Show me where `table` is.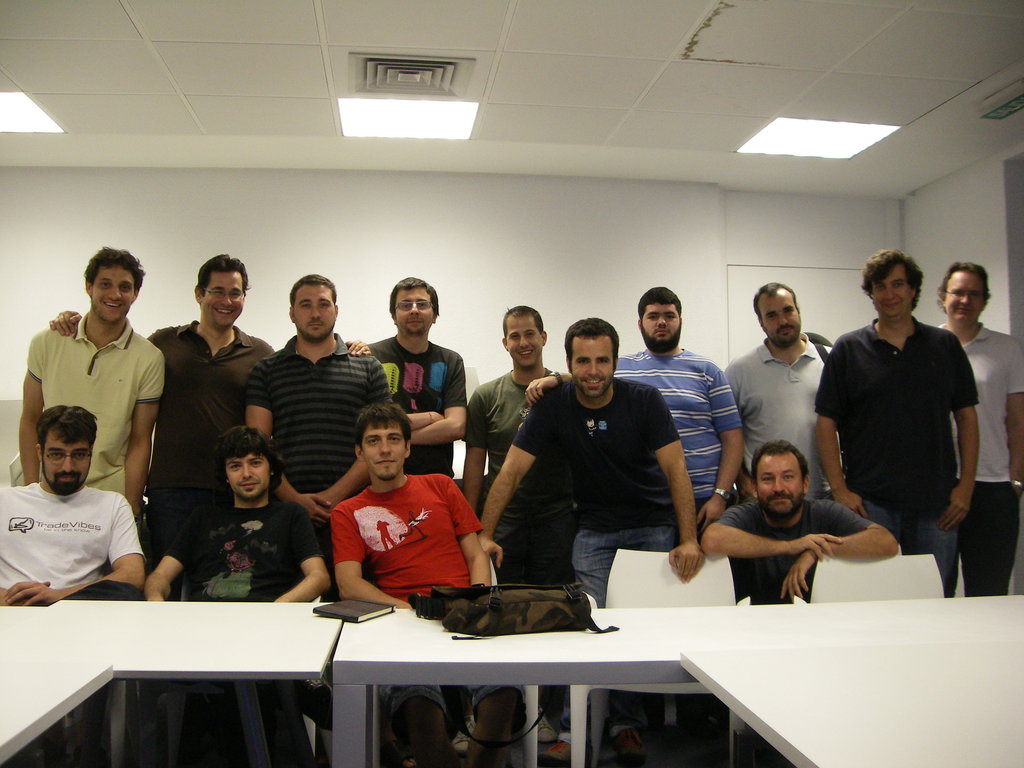
`table` is at [0, 595, 1023, 767].
